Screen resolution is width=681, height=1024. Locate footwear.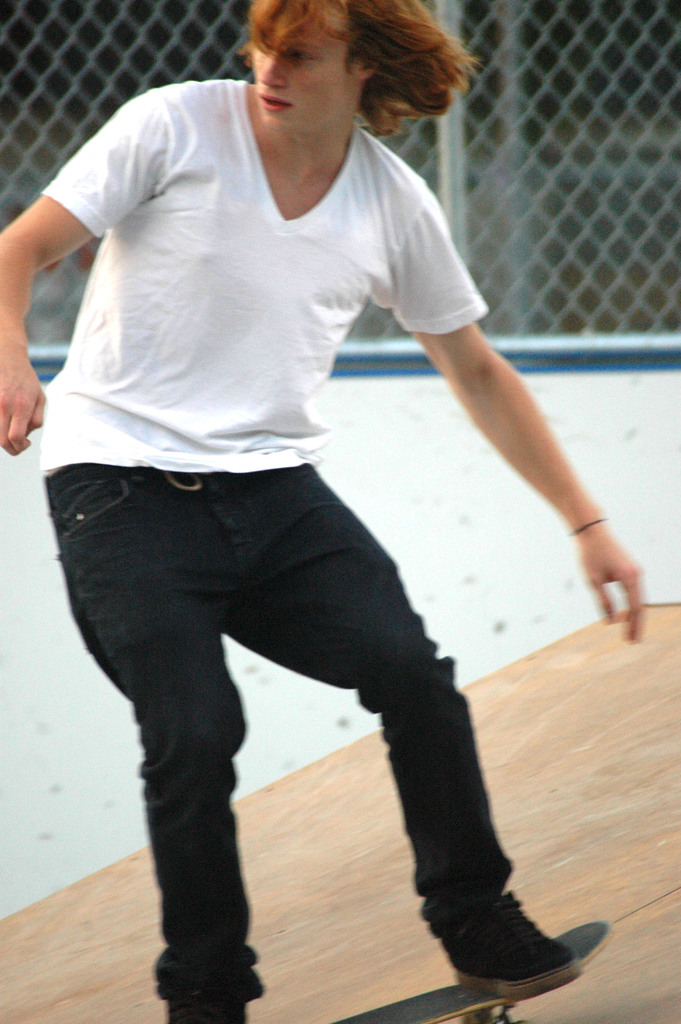
detection(174, 998, 272, 1023).
